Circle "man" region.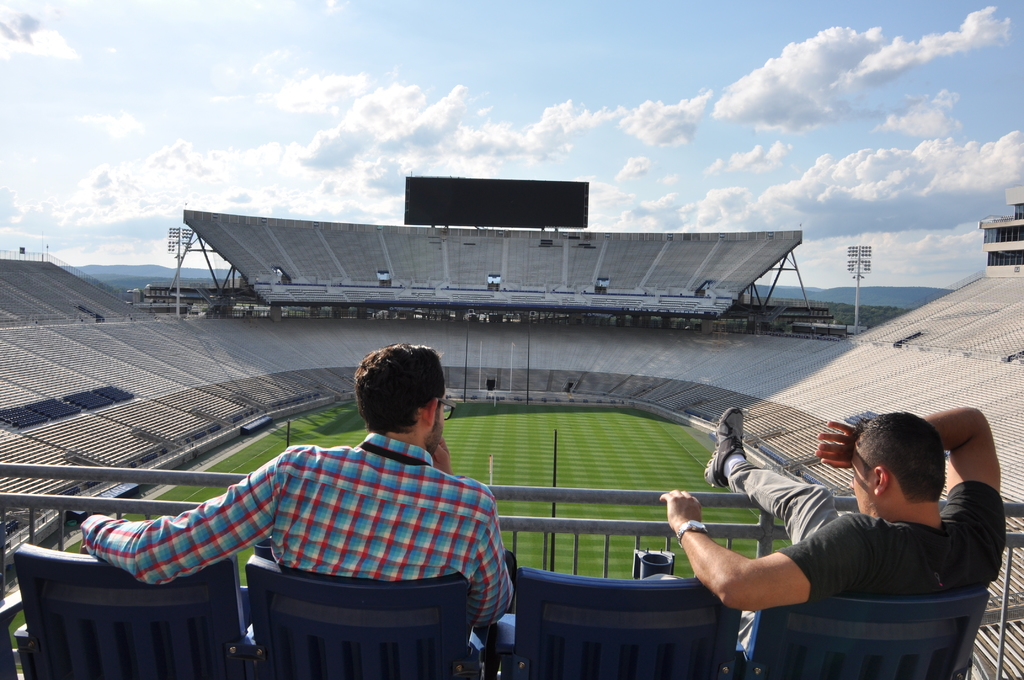
Region: left=673, top=423, right=1014, bottom=674.
